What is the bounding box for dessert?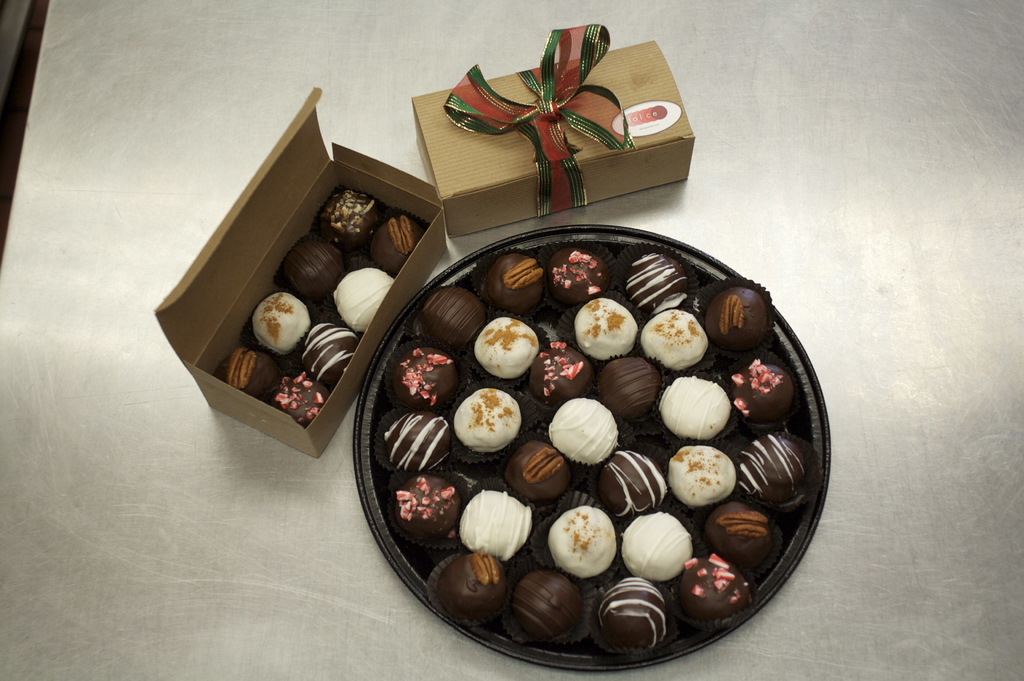
box=[380, 409, 454, 476].
